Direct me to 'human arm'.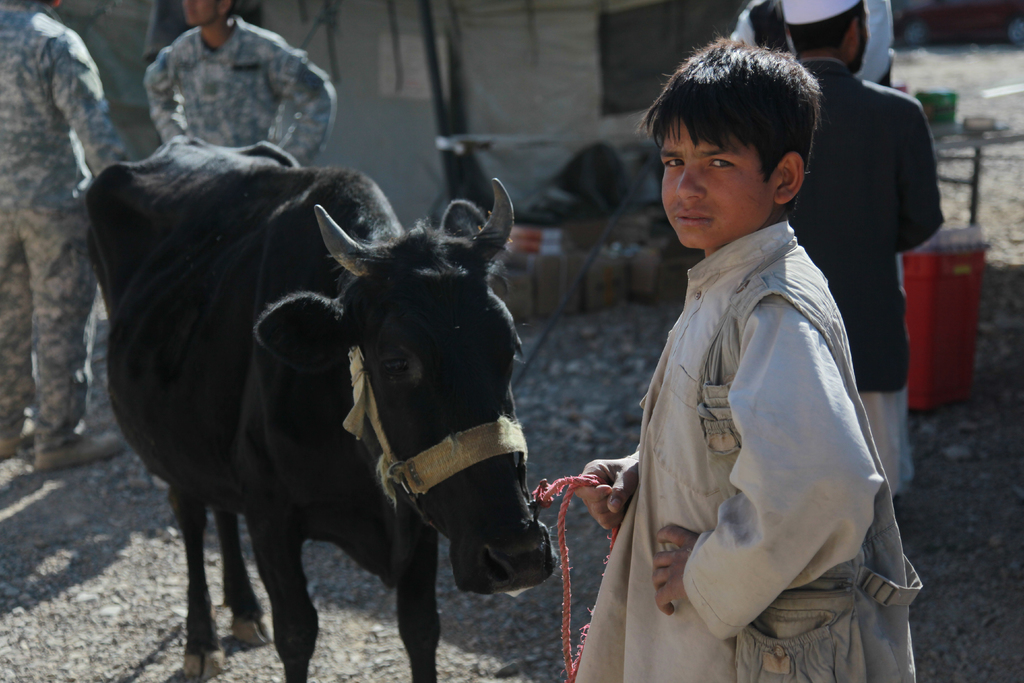
Direction: 572 452 641 534.
